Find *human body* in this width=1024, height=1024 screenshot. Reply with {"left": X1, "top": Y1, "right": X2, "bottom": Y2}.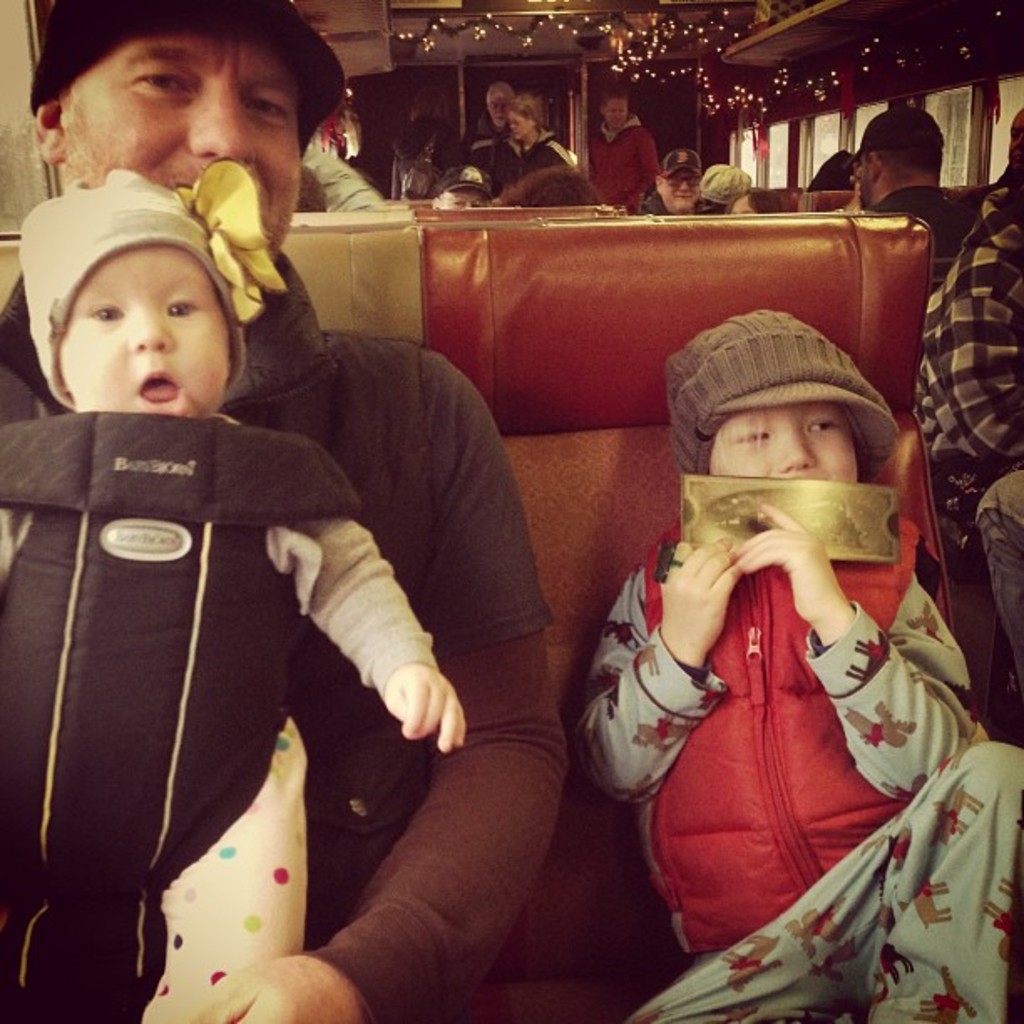
{"left": 0, "top": 402, "right": 467, "bottom": 1022}.
